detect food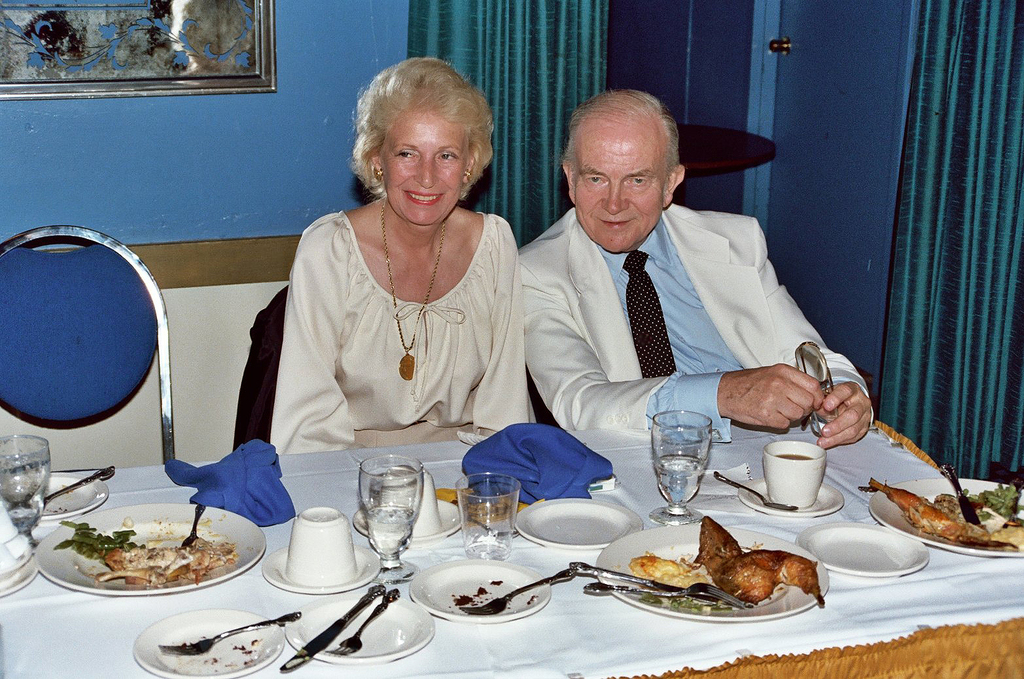
450 589 478 610
